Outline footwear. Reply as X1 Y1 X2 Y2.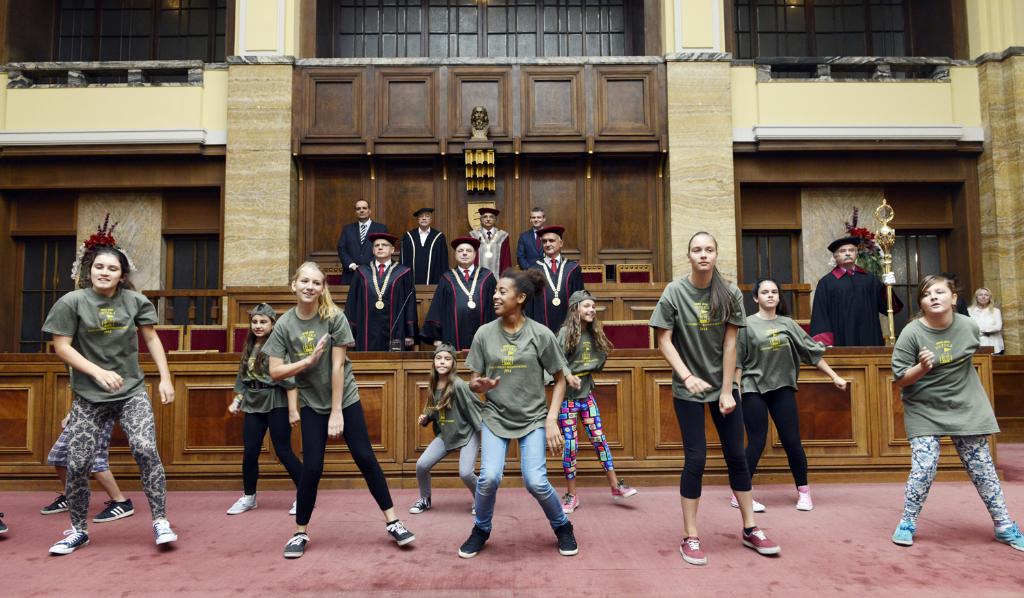
892 519 916 544.
